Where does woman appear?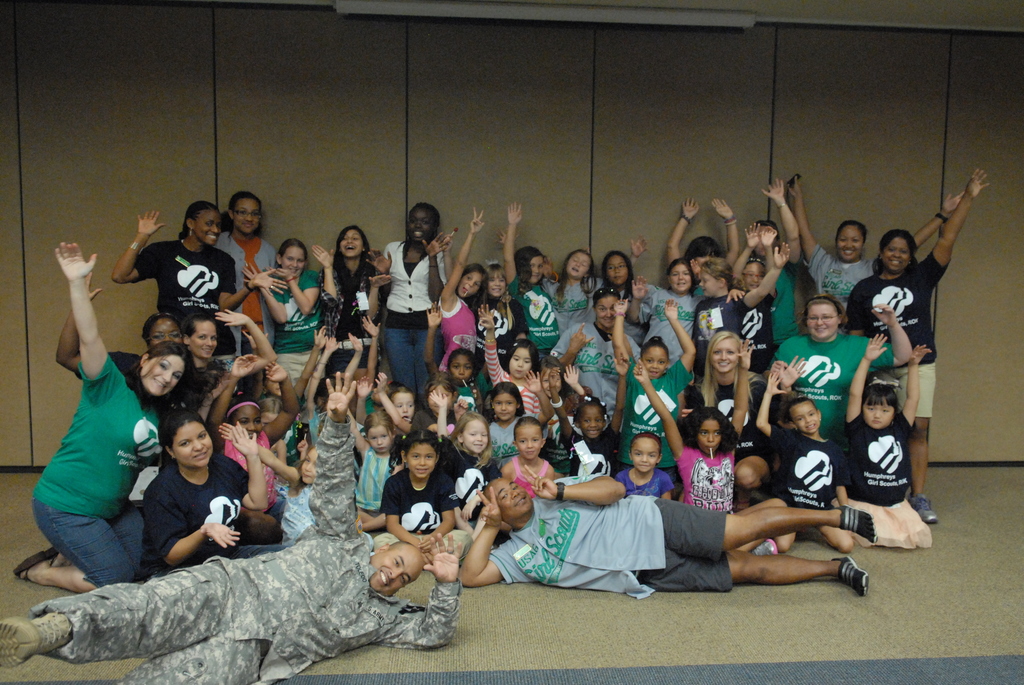
Appears at 311:226:394:390.
